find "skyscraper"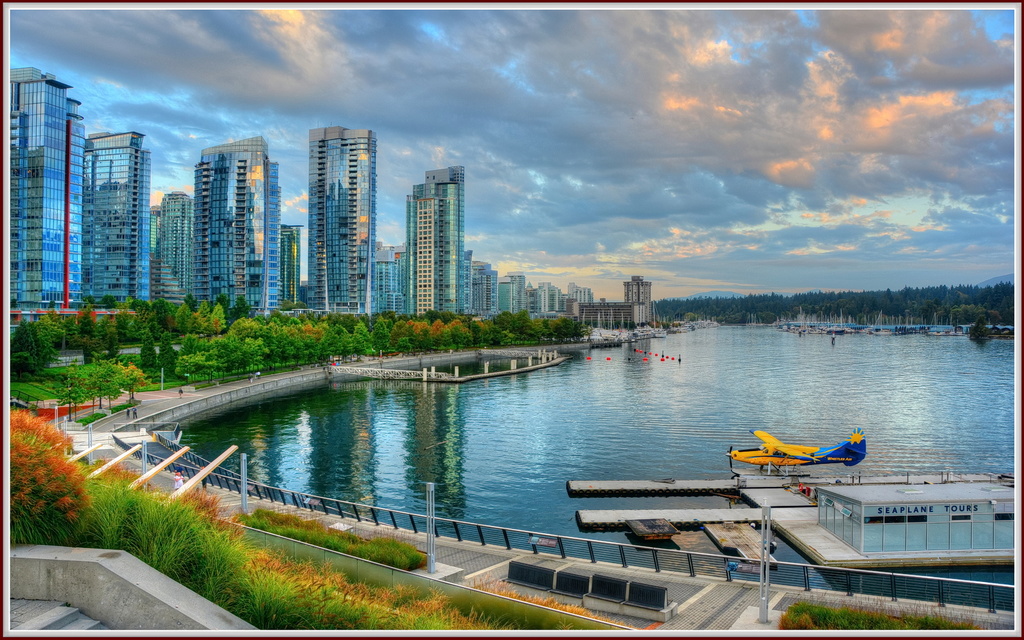
select_region(307, 125, 378, 314)
